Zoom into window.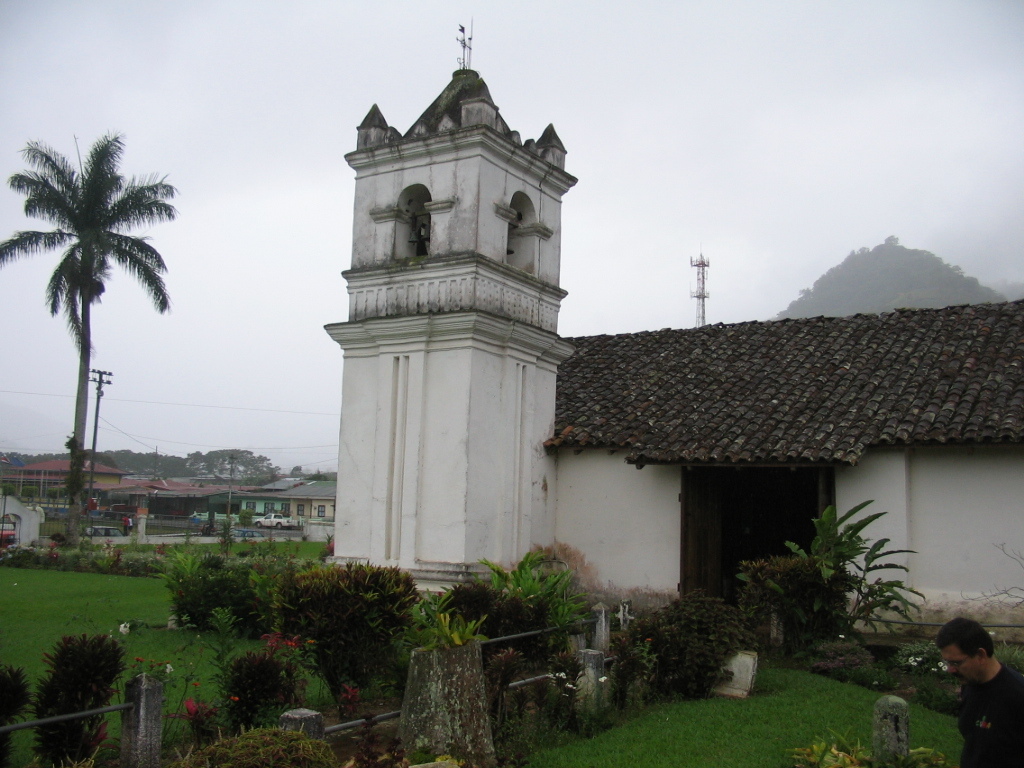
Zoom target: x1=246 y1=503 x2=257 y2=515.
